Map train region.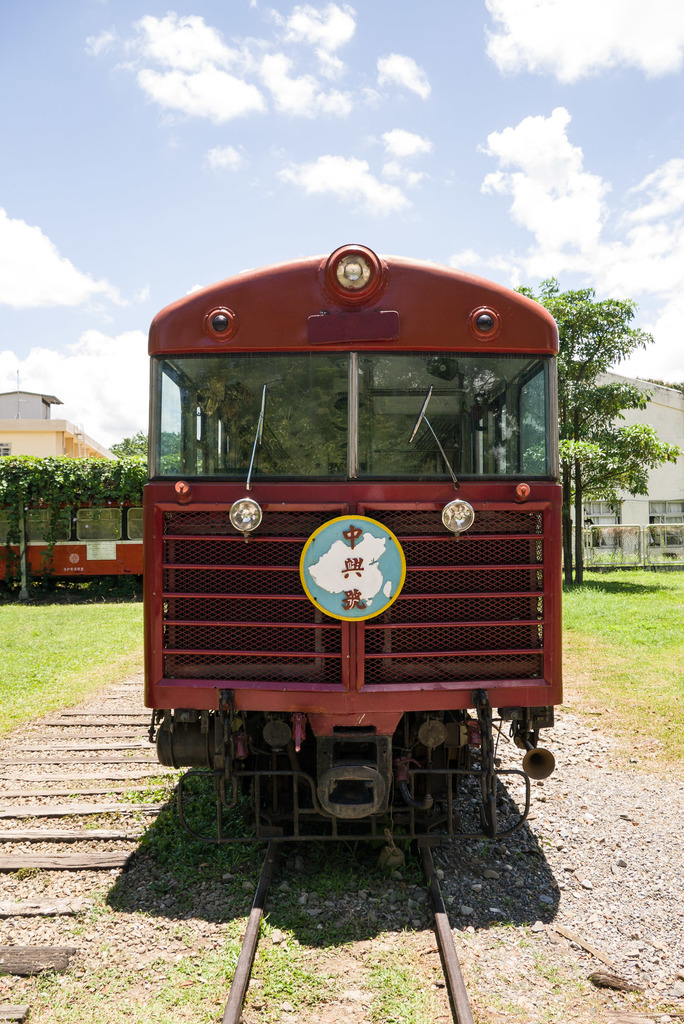
Mapped to rect(0, 240, 560, 851).
